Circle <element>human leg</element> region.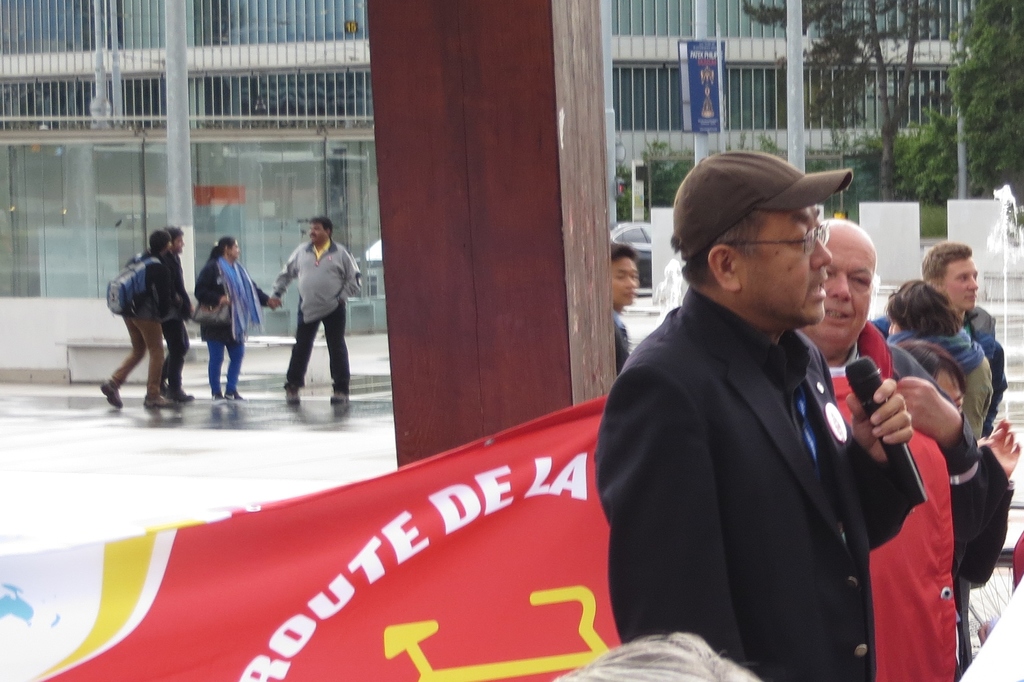
Region: (949,269,980,319).
